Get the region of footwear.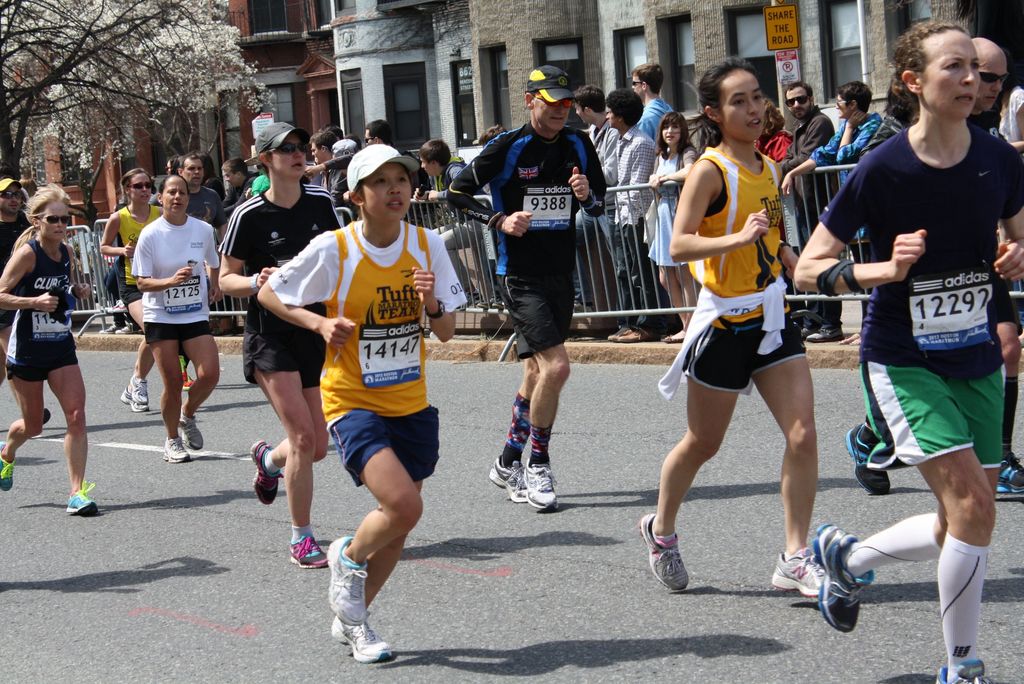
(x1=997, y1=446, x2=1023, y2=499).
